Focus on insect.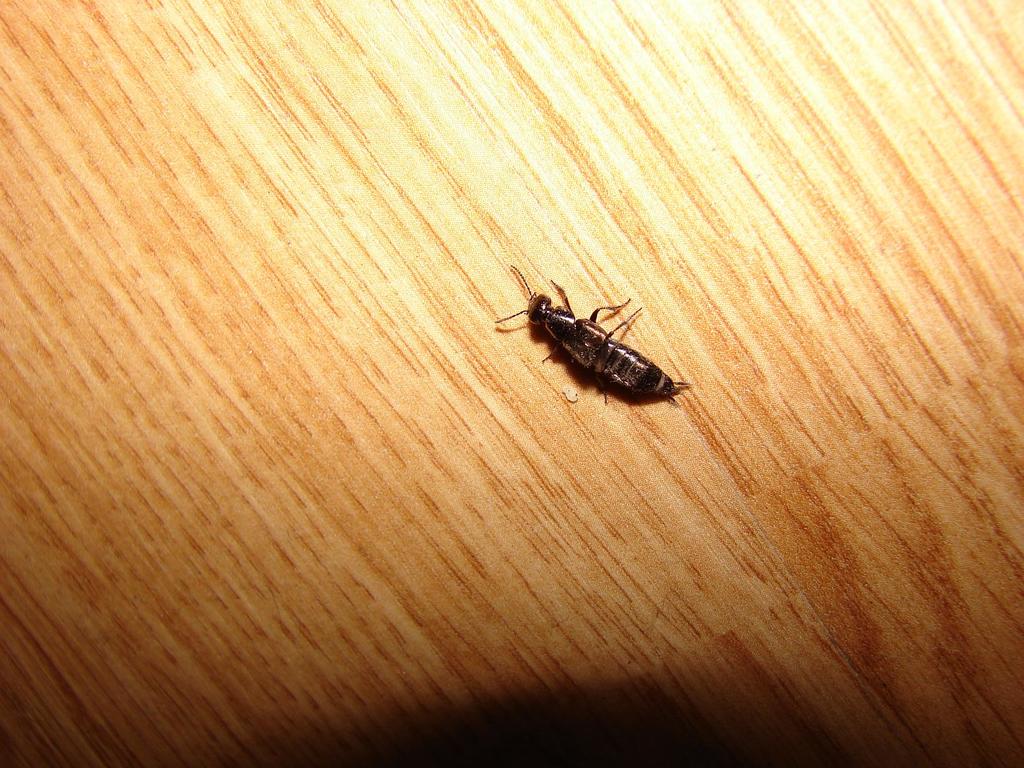
Focused at rect(491, 259, 692, 405).
